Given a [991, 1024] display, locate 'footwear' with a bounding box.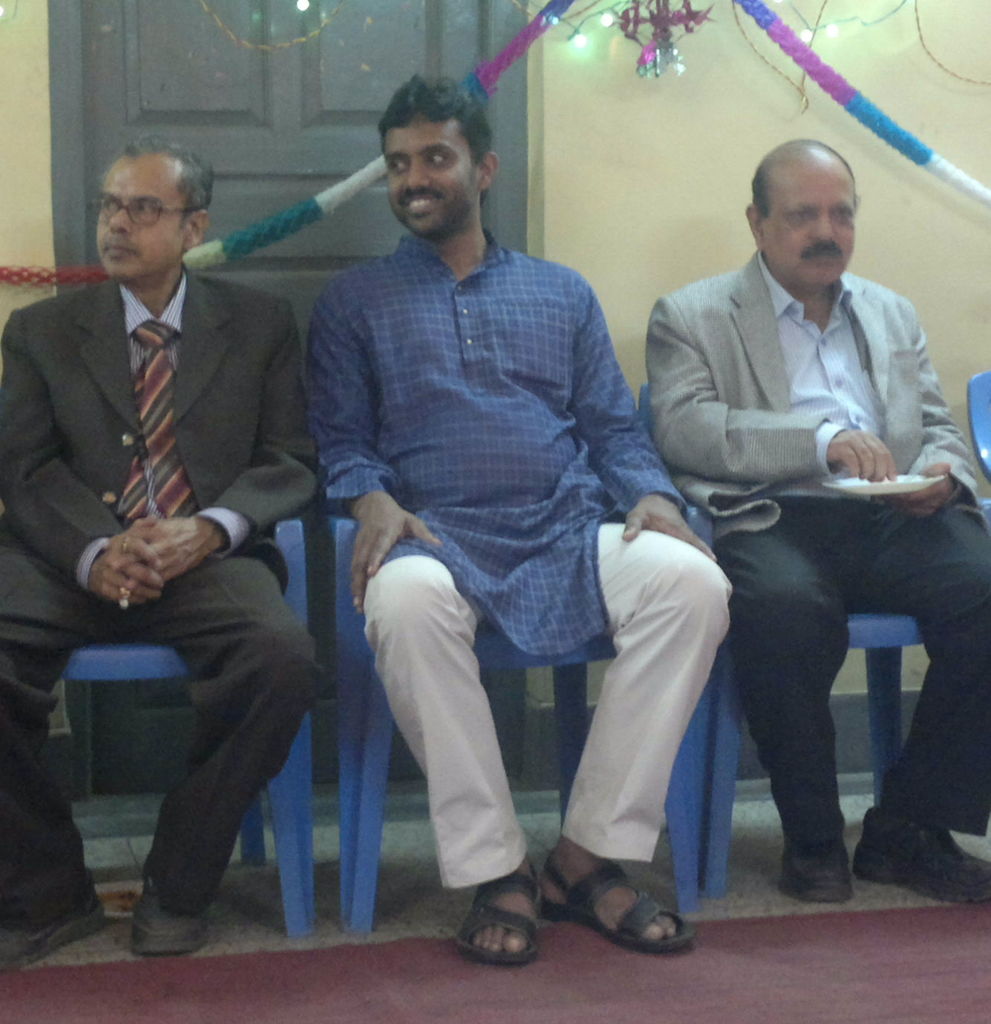
Located: 129/880/217/958.
